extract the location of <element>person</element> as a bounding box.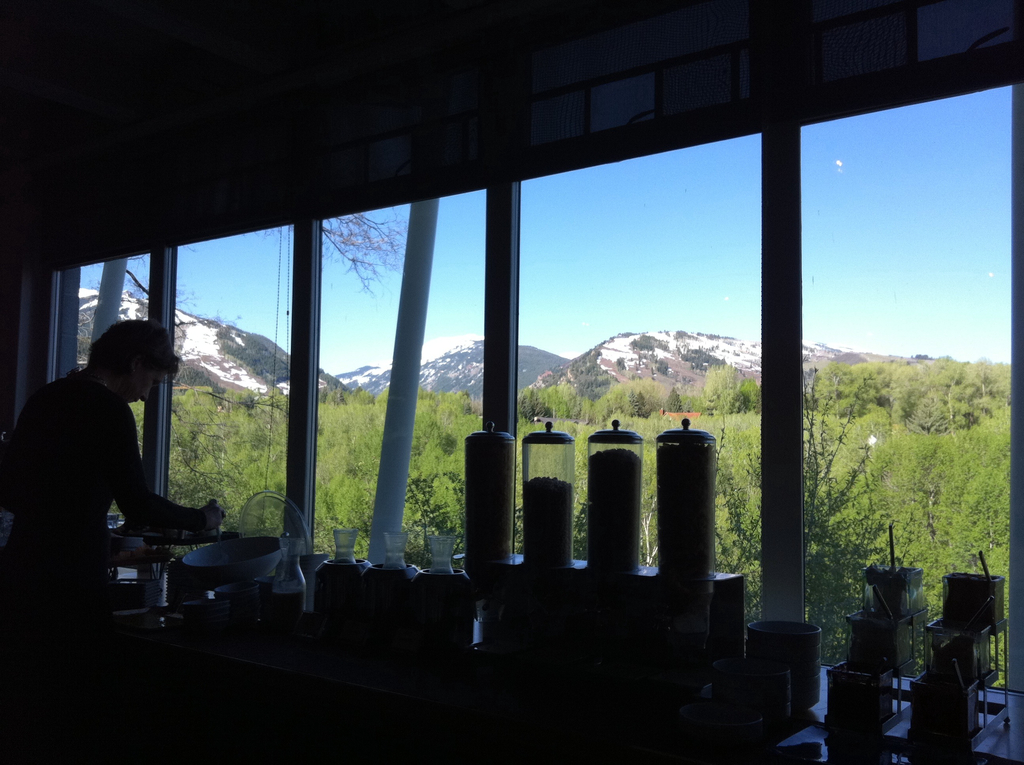
[31, 298, 179, 601].
